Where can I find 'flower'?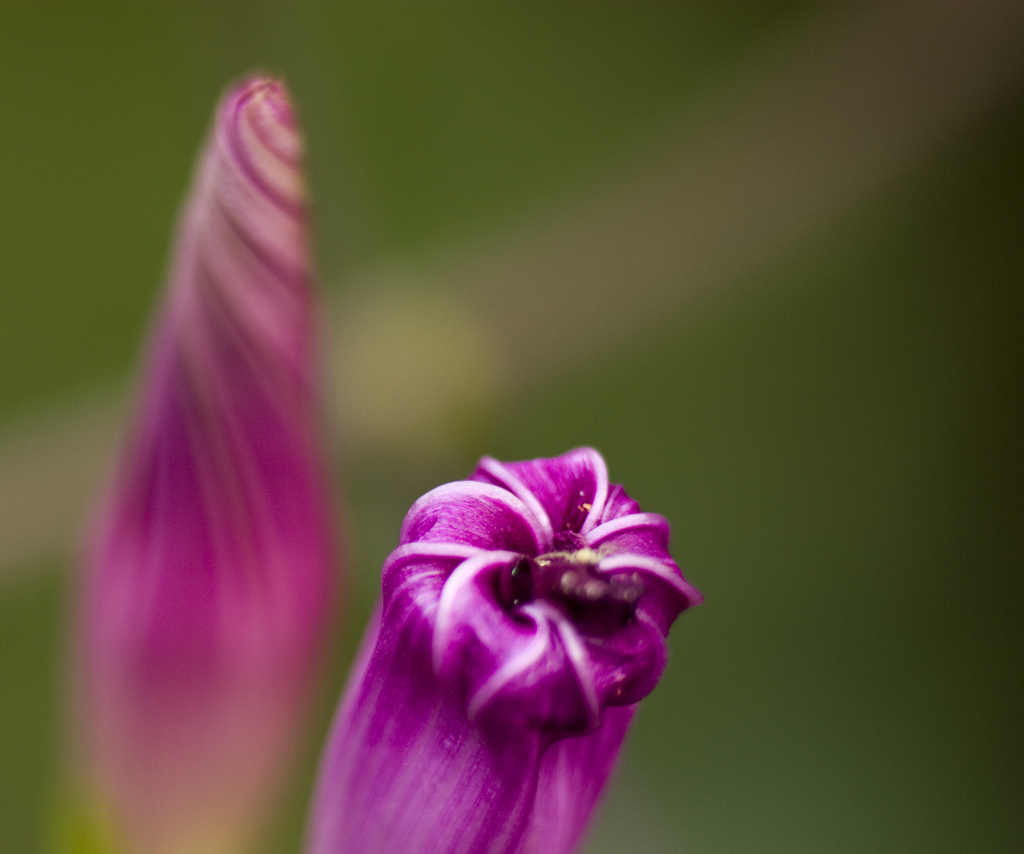
You can find it at <region>280, 444, 708, 853</region>.
